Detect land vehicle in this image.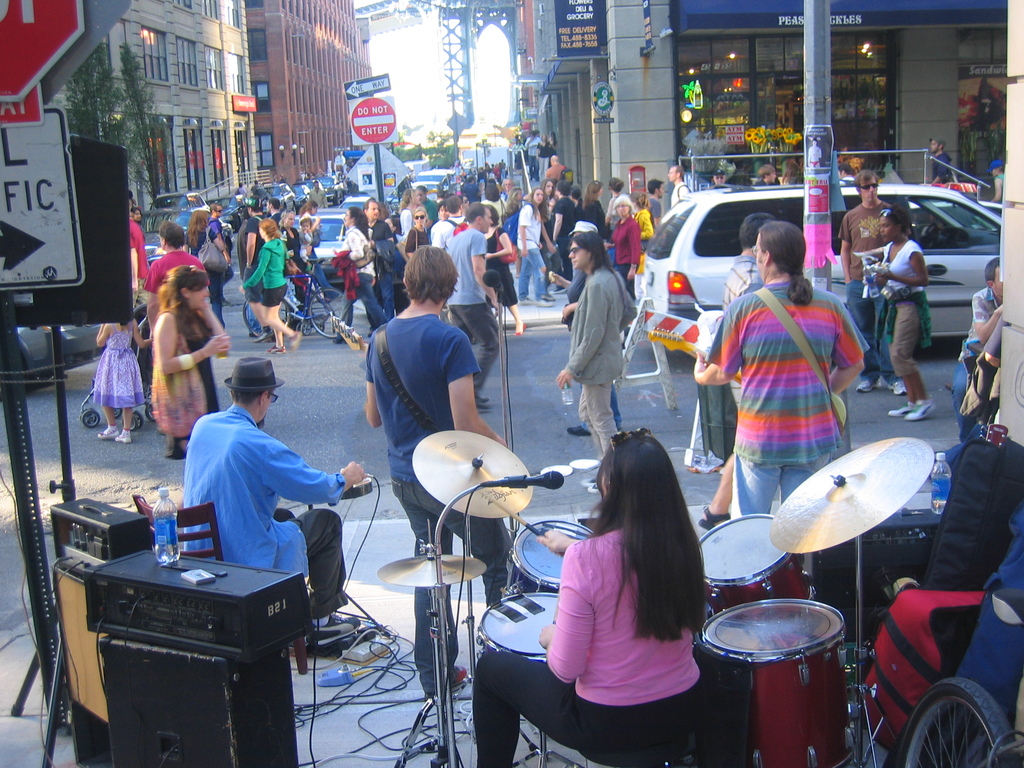
Detection: [x1=294, y1=177, x2=326, y2=193].
